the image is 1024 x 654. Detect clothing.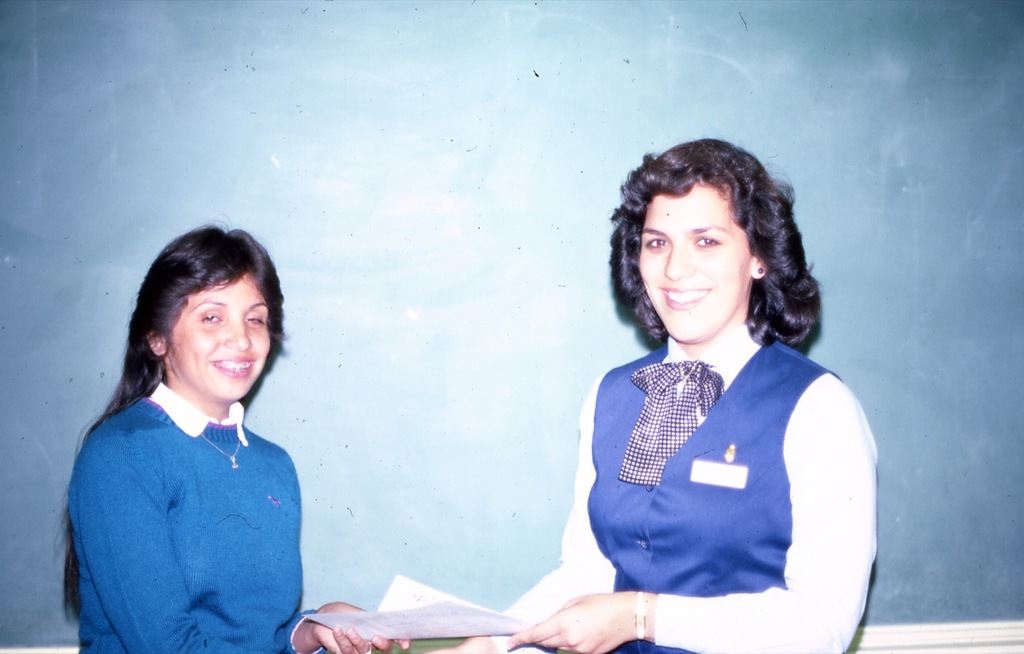
Detection: {"x1": 568, "y1": 290, "x2": 874, "y2": 625}.
